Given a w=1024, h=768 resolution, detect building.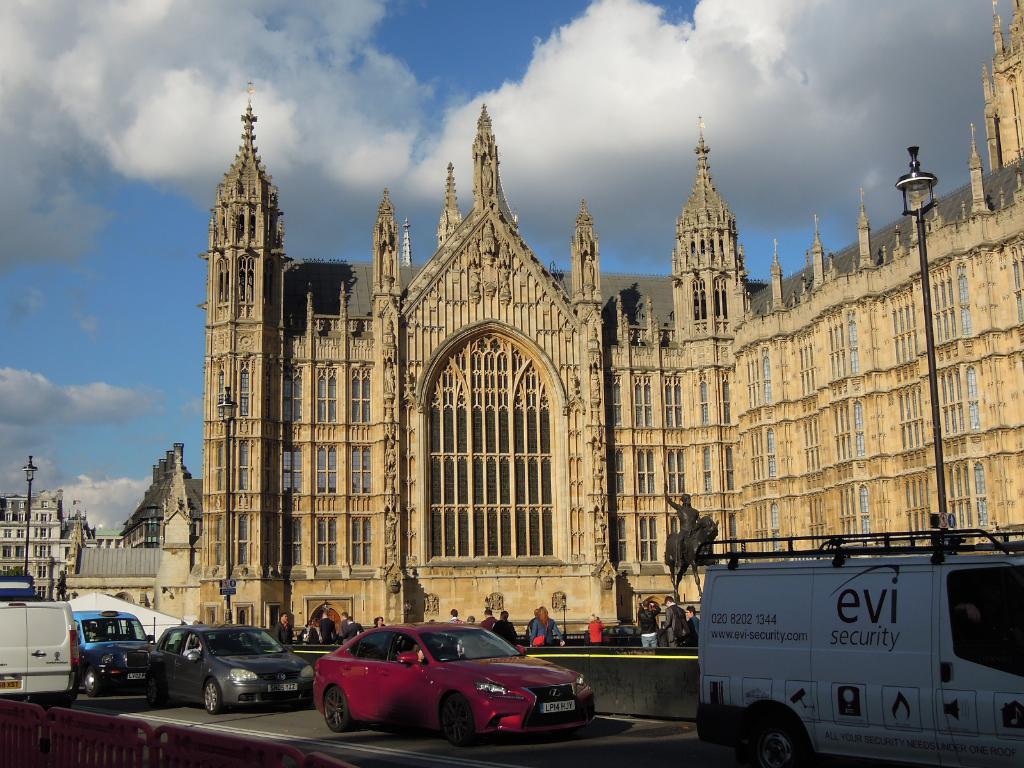
crop(196, 0, 1023, 642).
